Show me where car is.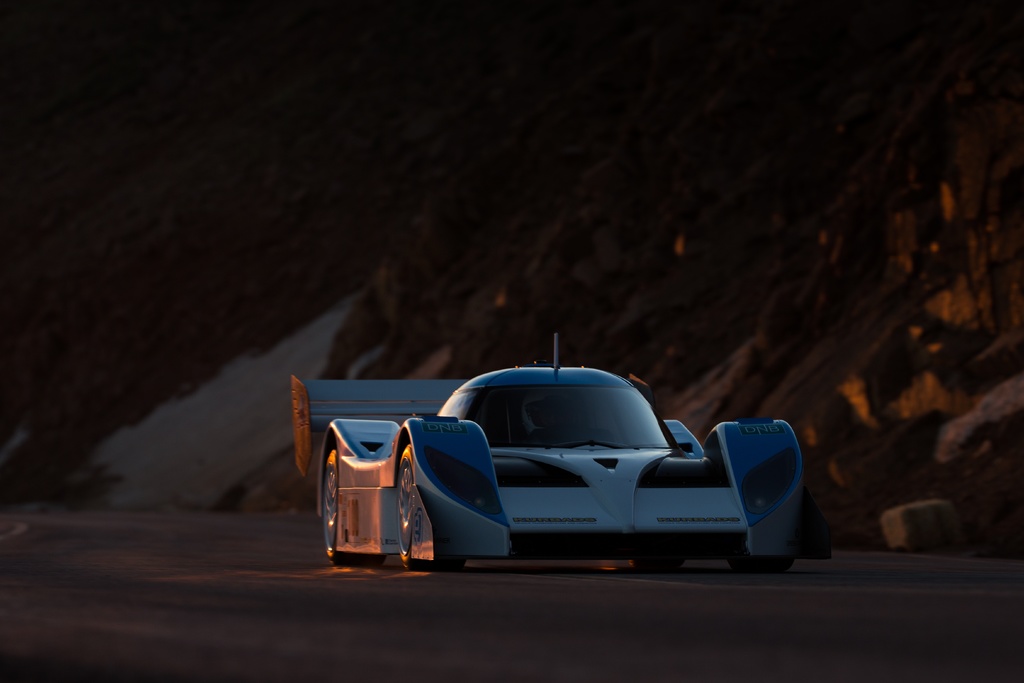
car is at (337,363,831,577).
